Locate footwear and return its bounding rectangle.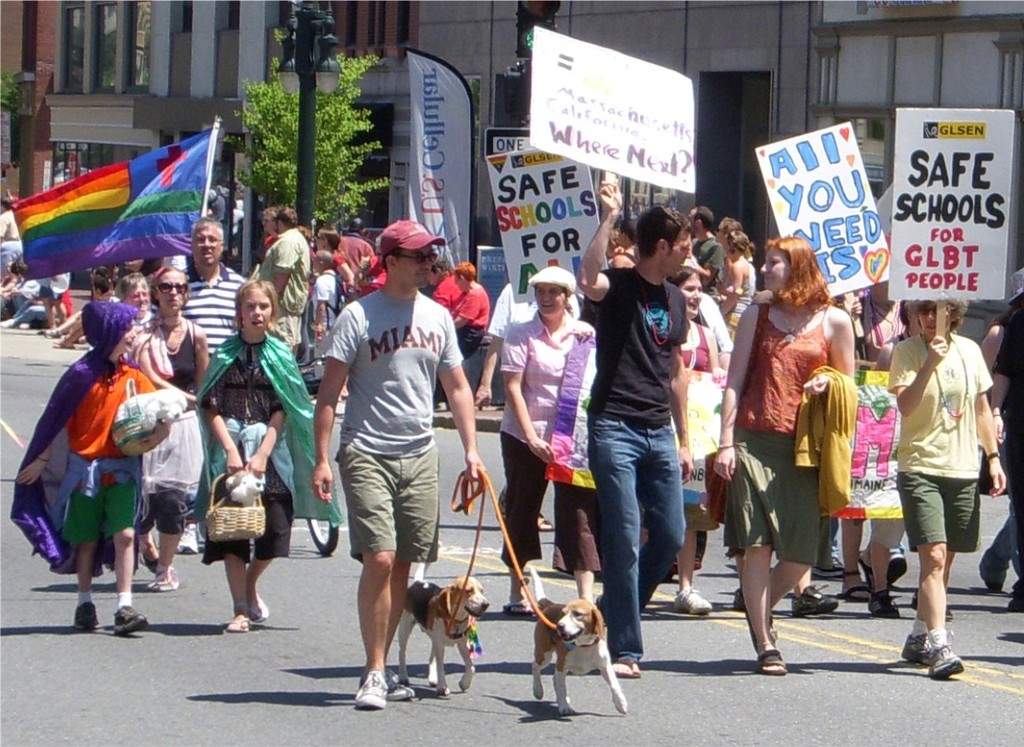
BBox(610, 653, 644, 679).
